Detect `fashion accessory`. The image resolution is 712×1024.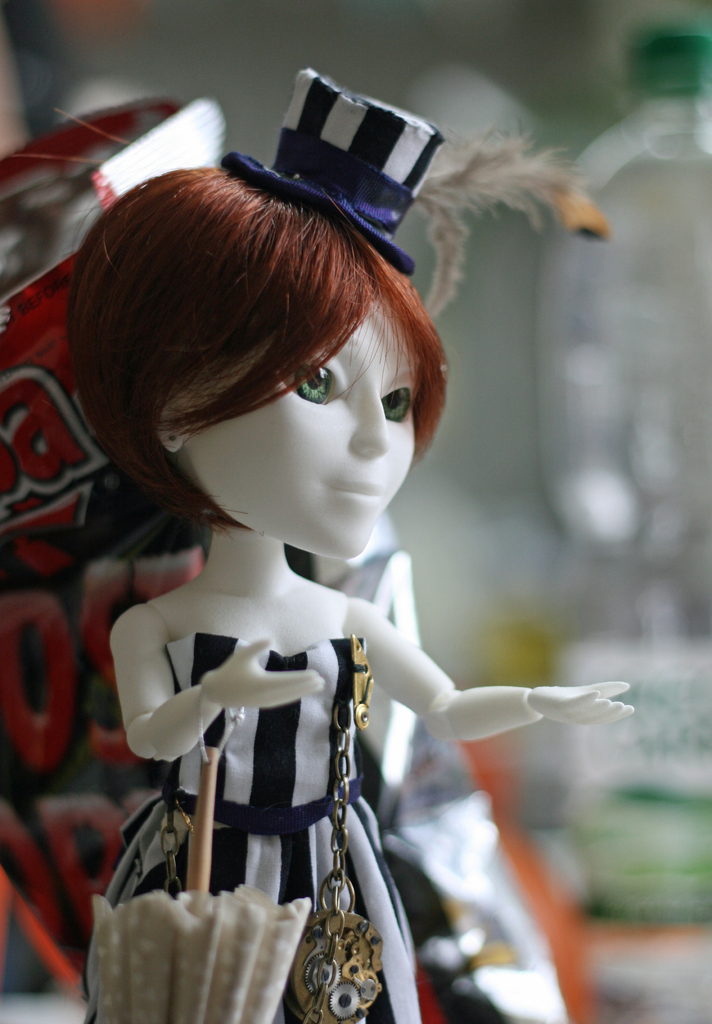
region(96, 689, 313, 1023).
